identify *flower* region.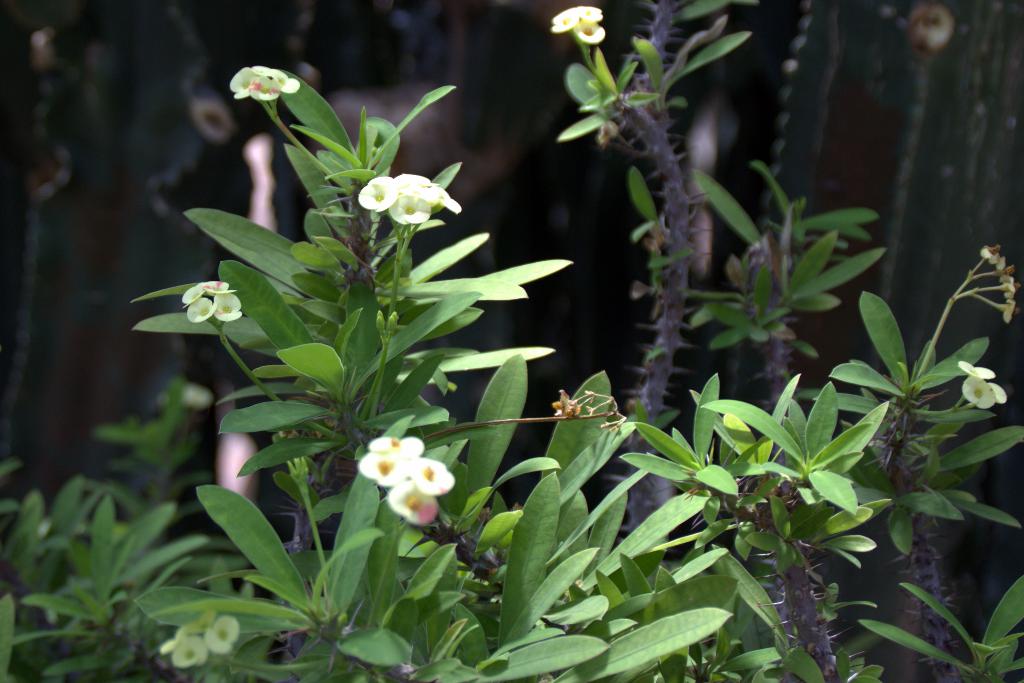
Region: region(345, 149, 451, 229).
